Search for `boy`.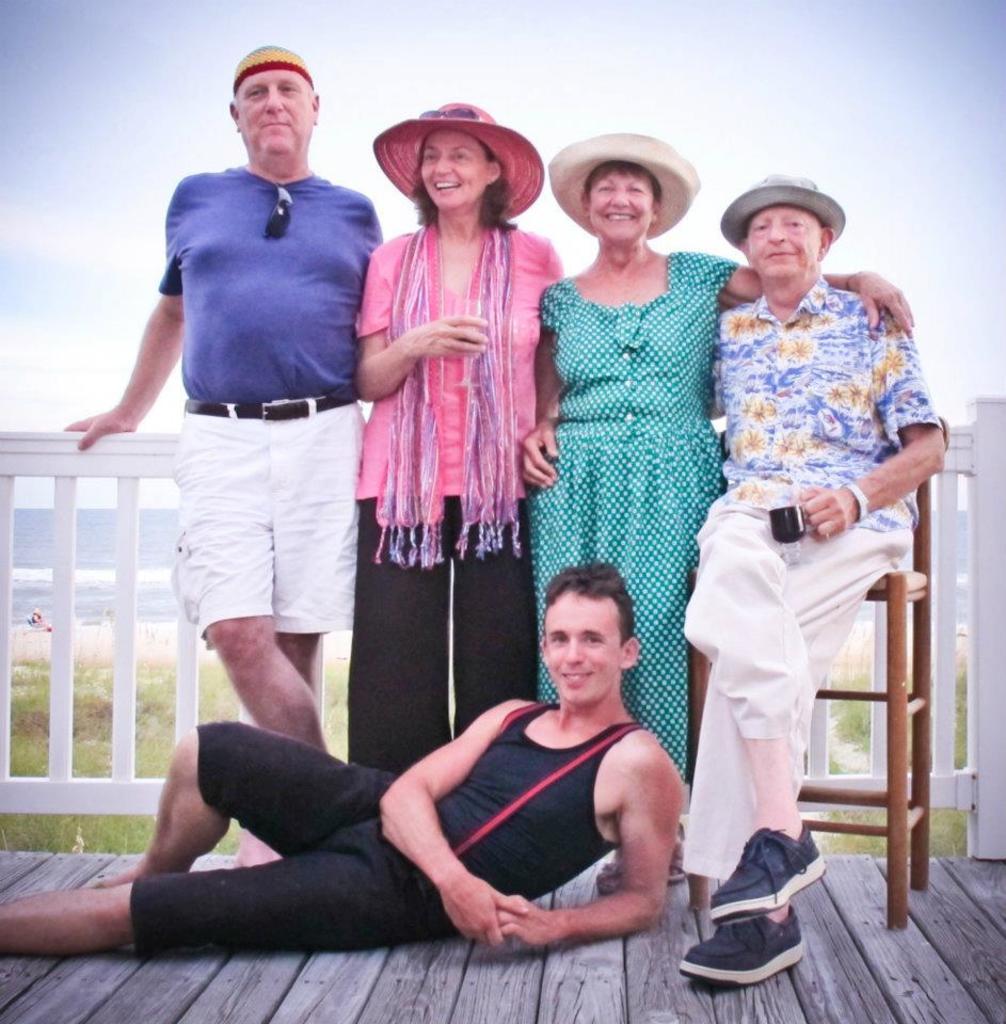
Found at crop(0, 563, 685, 950).
